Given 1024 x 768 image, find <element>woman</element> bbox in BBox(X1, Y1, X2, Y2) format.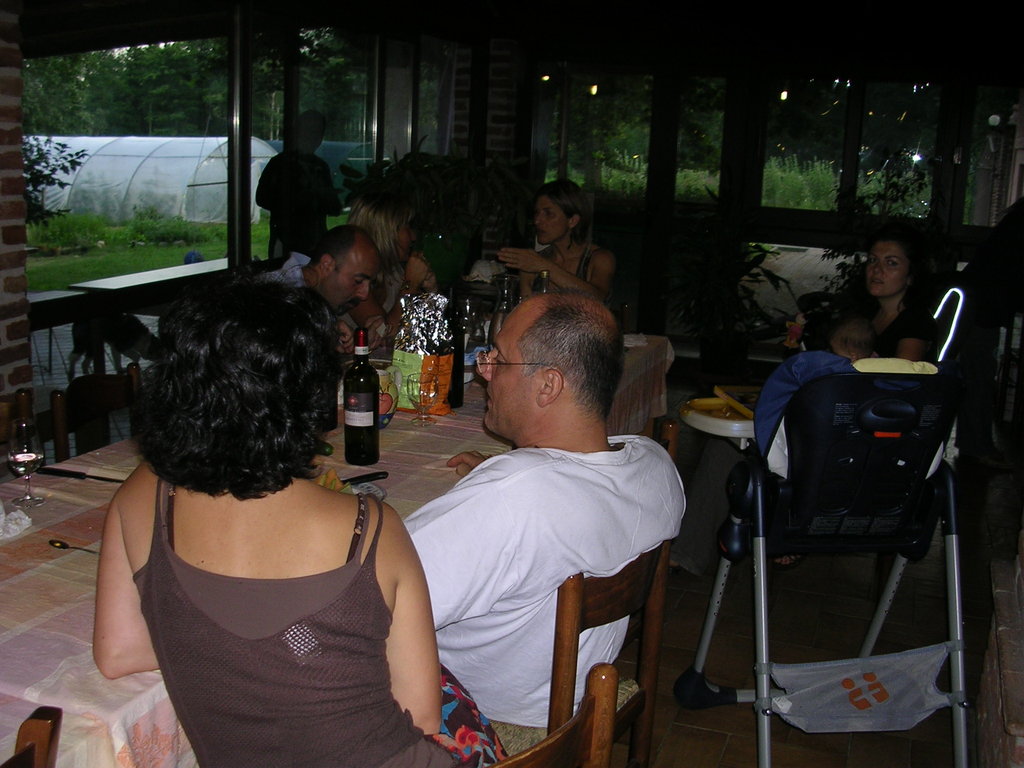
BBox(65, 270, 454, 756).
